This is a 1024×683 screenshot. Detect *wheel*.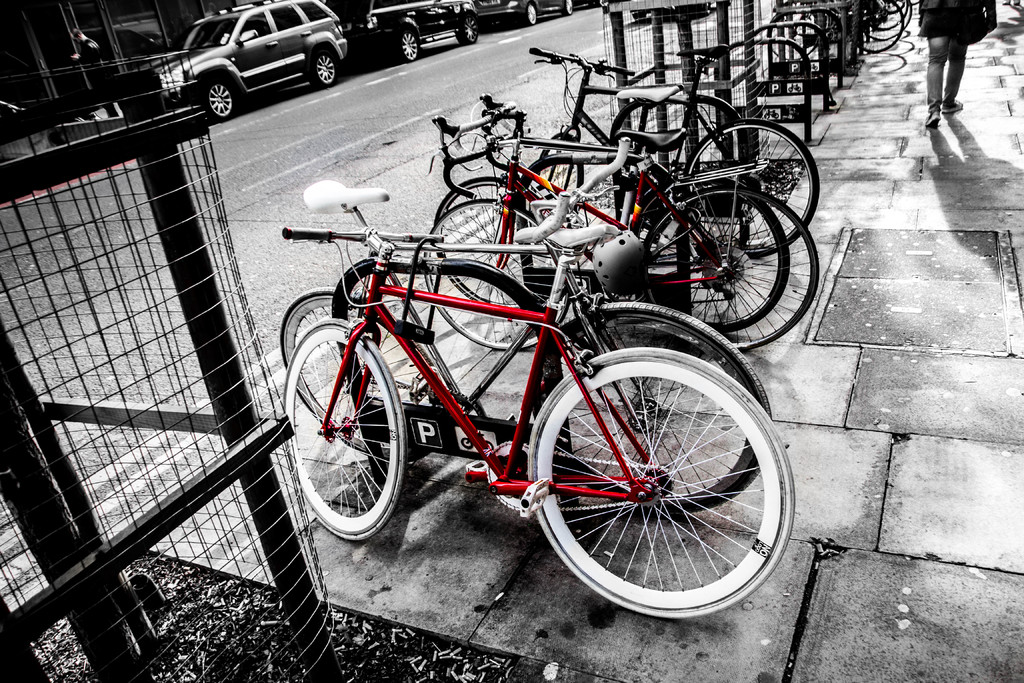
x1=280 y1=286 x2=441 y2=464.
